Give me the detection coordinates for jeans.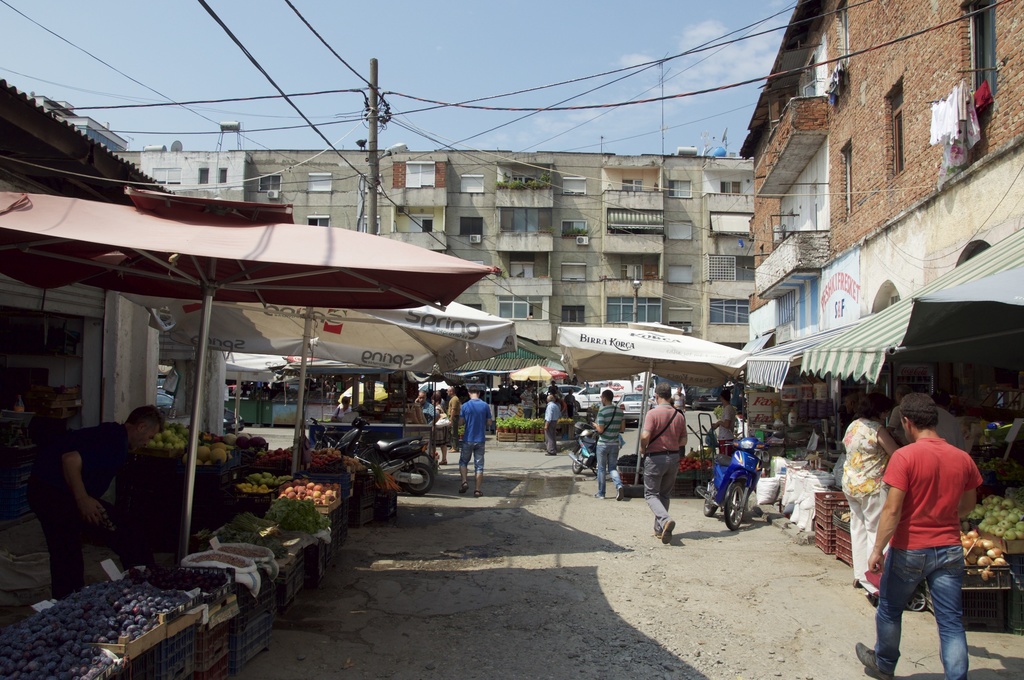
bbox=[448, 416, 461, 454].
